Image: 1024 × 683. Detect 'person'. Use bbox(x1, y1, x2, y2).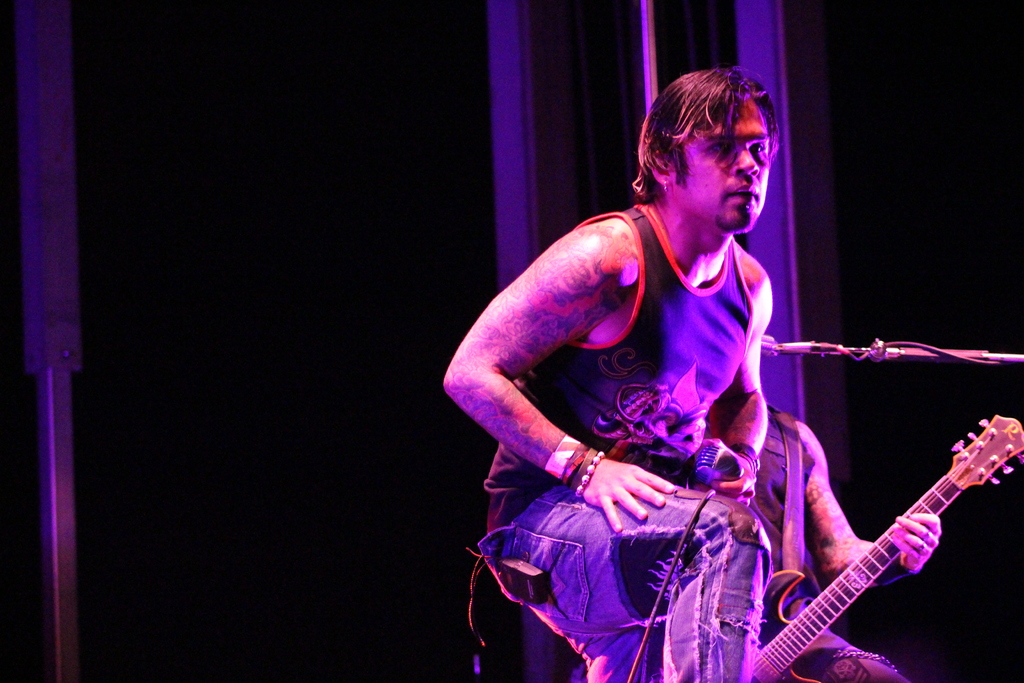
bbox(728, 395, 943, 682).
